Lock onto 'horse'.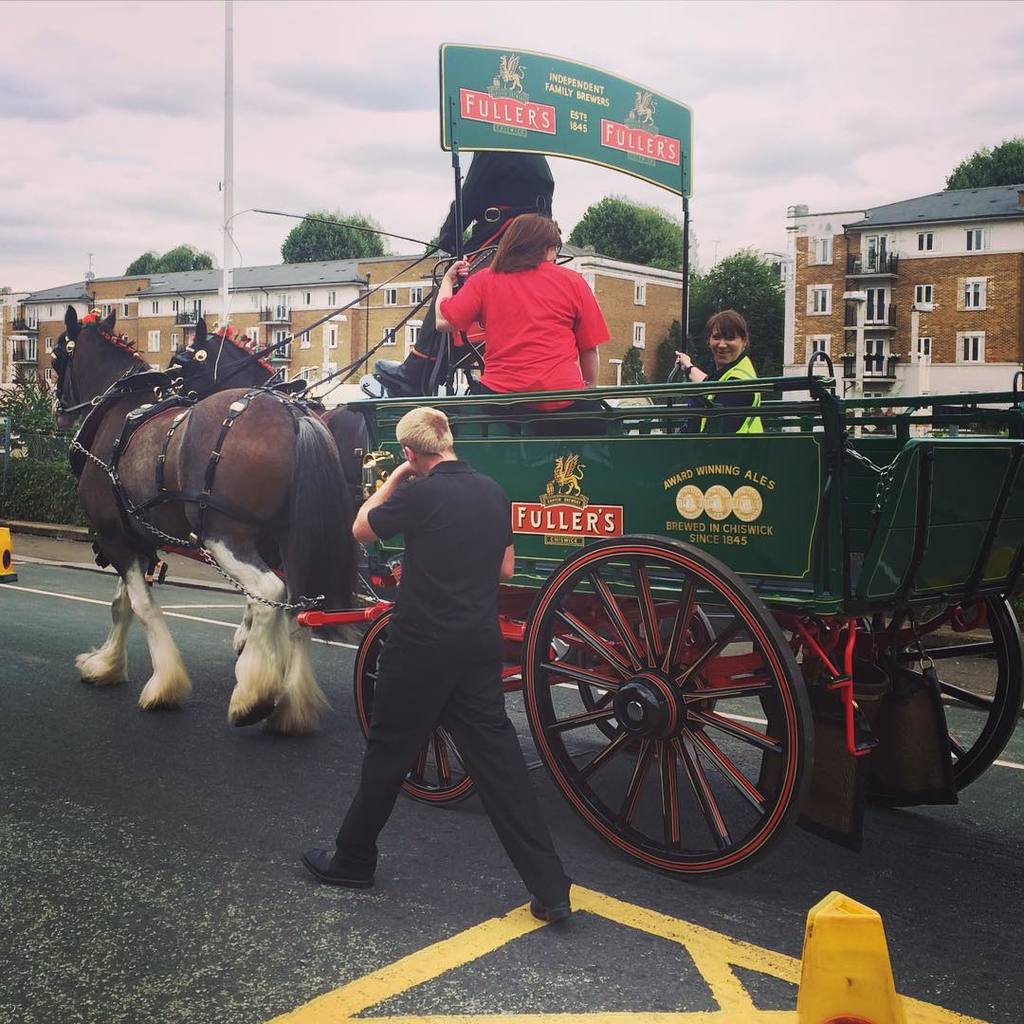
Locked: 171 314 320 399.
